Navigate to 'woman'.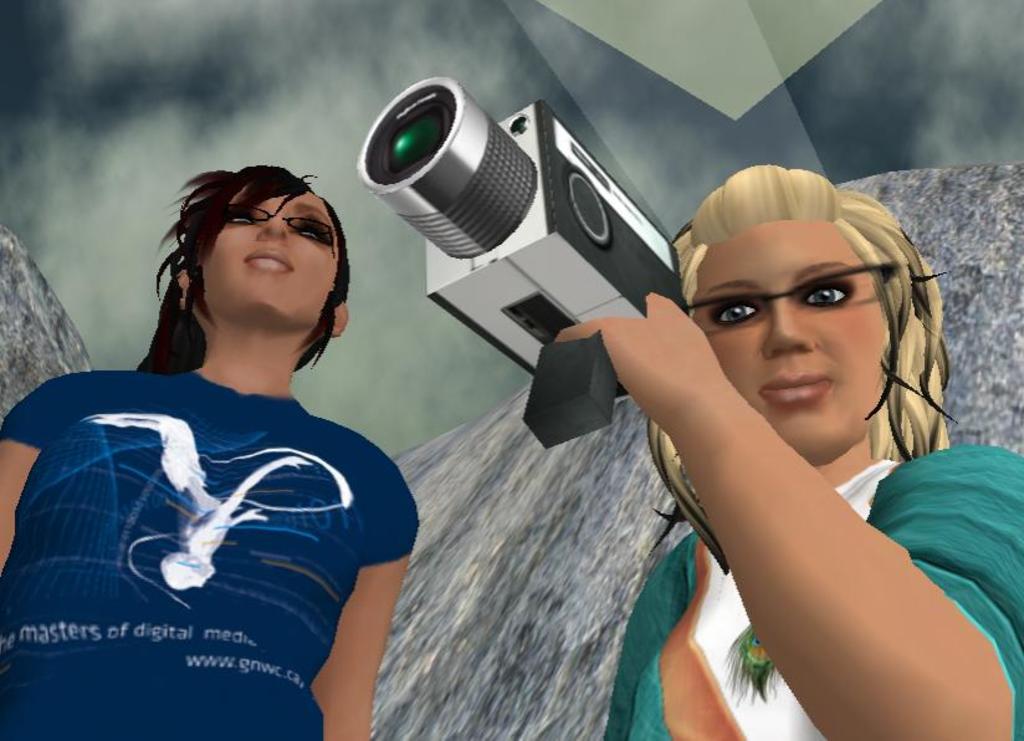
Navigation target: 7/131/430/722.
